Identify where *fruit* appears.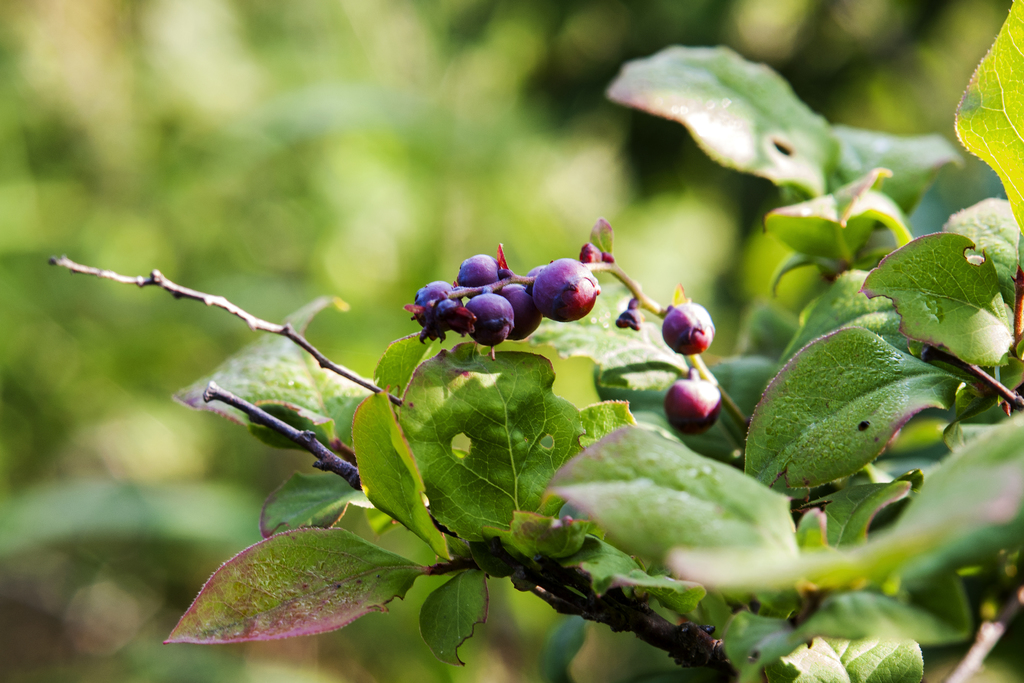
Appears at box(666, 360, 721, 440).
